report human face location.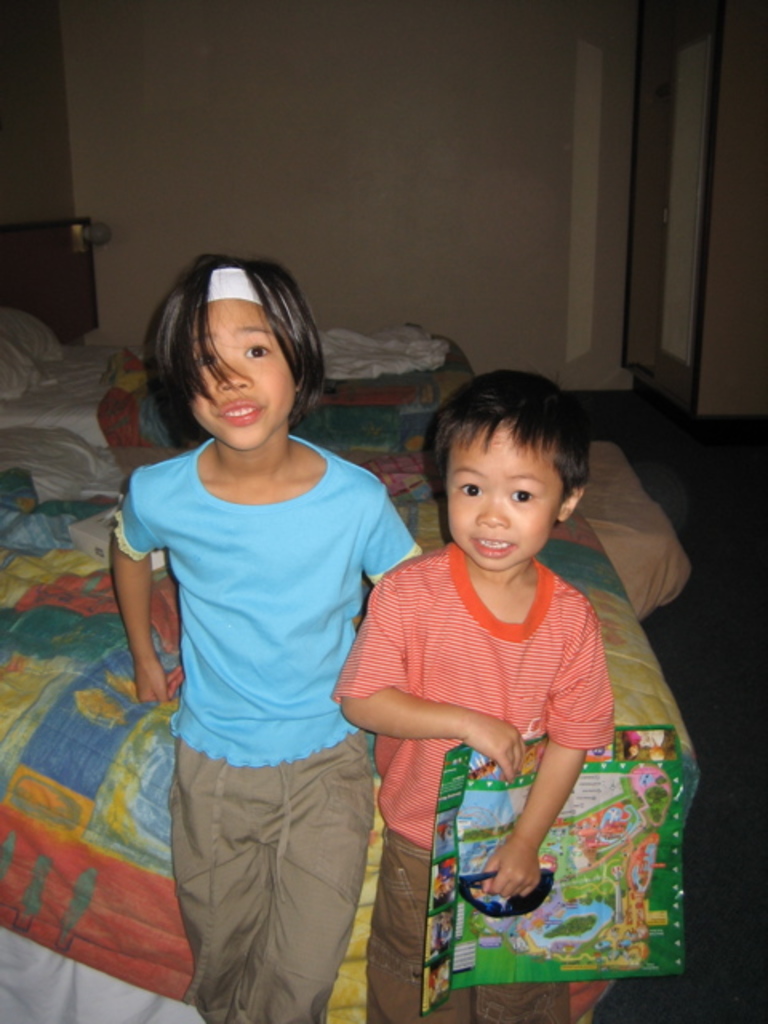
Report: locate(200, 294, 298, 451).
